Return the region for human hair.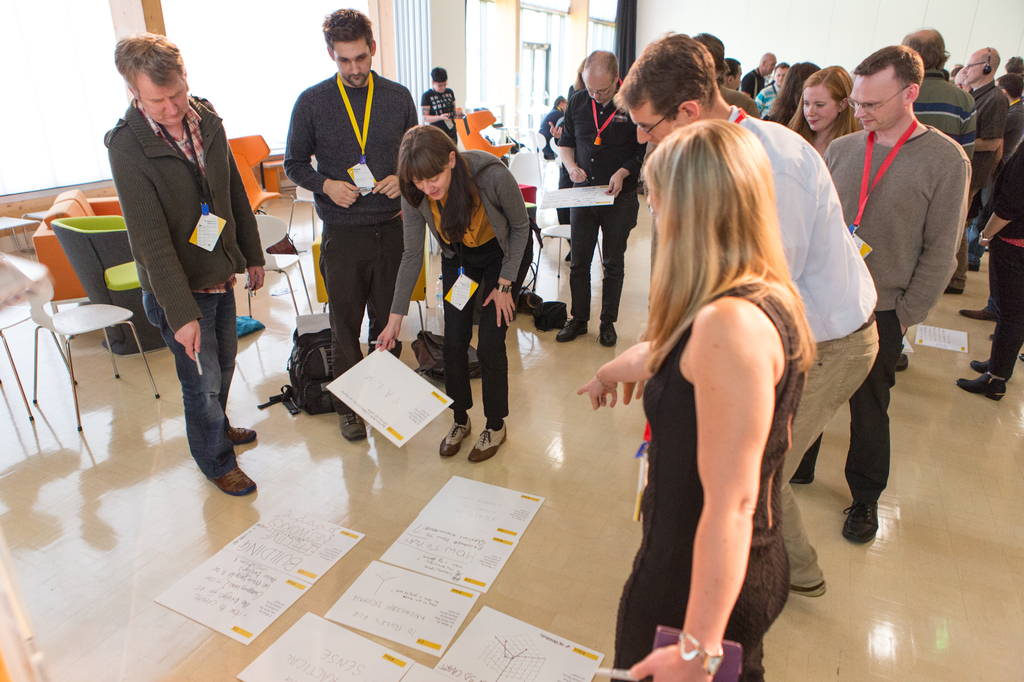
Rect(852, 44, 927, 106).
